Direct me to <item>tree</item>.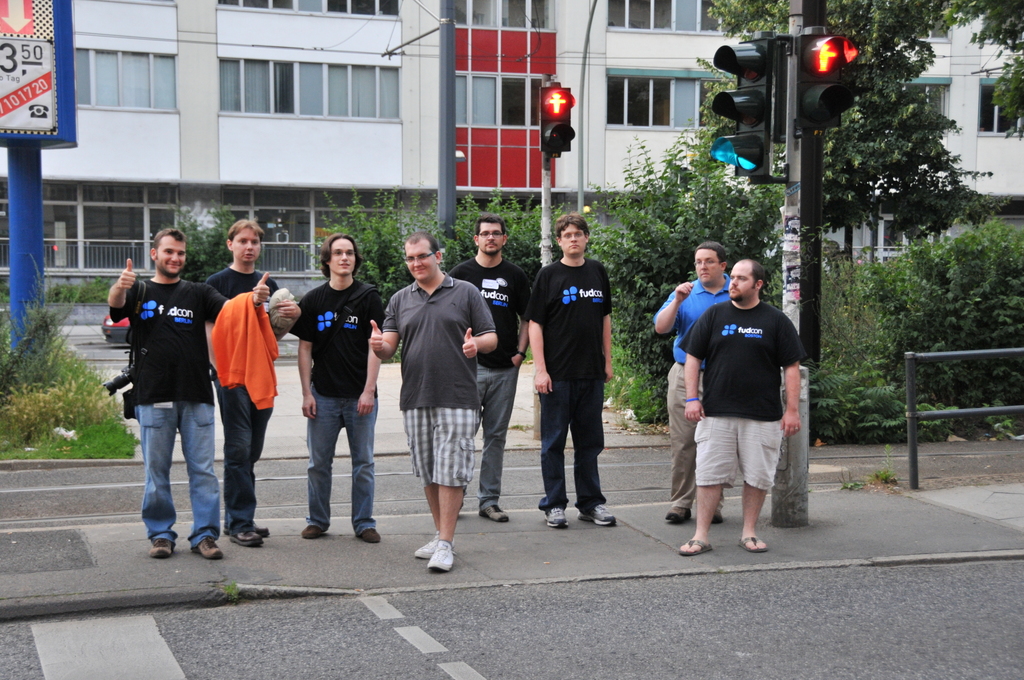
Direction: [314,179,555,268].
